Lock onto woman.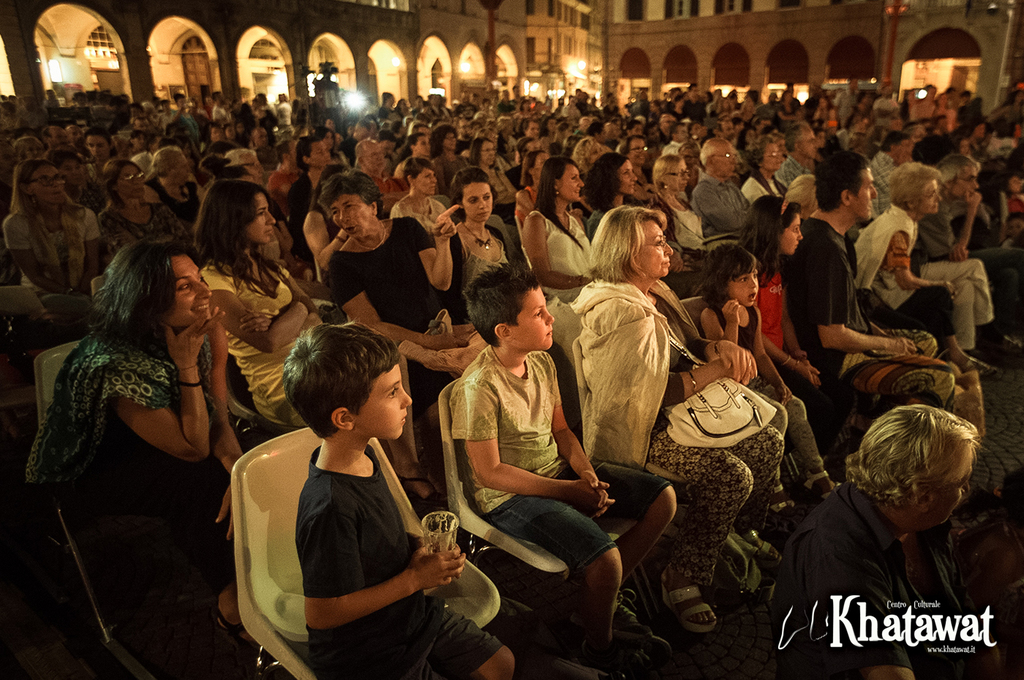
Locked: [x1=99, y1=159, x2=184, y2=258].
